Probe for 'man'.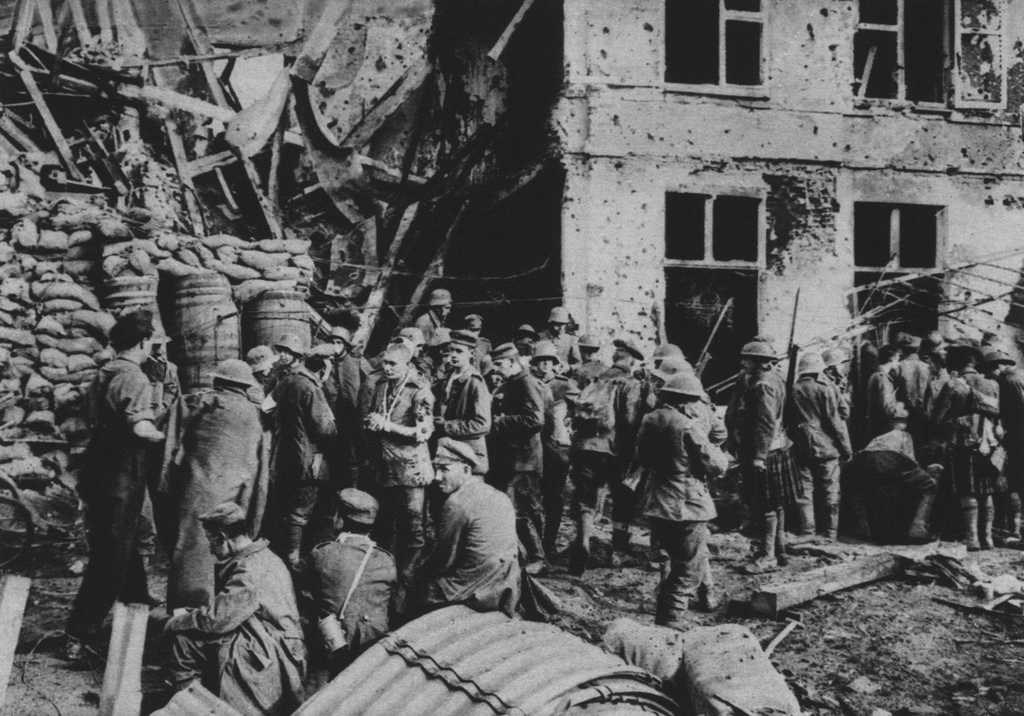
Probe result: <region>488, 338, 544, 571</region>.
